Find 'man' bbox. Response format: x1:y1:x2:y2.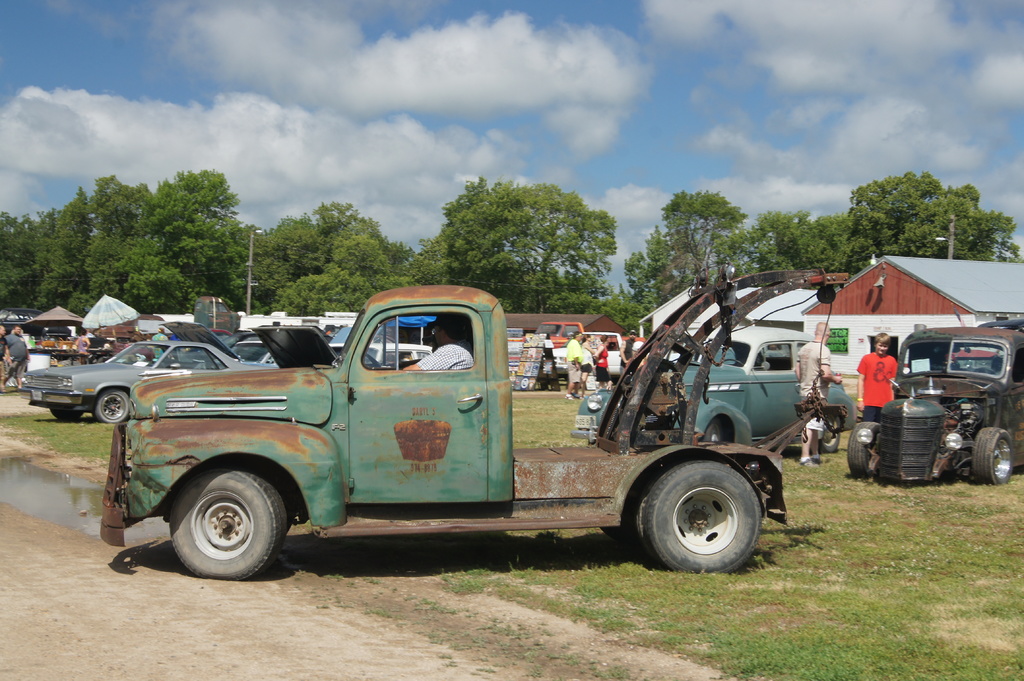
854:332:902:429.
